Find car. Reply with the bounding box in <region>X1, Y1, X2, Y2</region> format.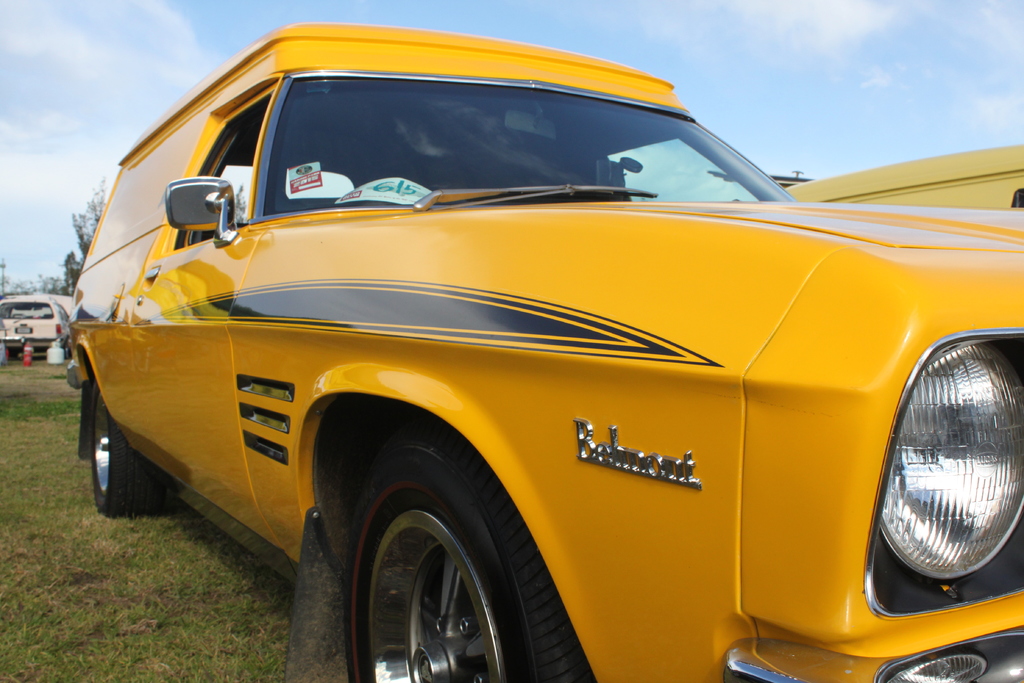
<region>0, 289, 67, 348</region>.
